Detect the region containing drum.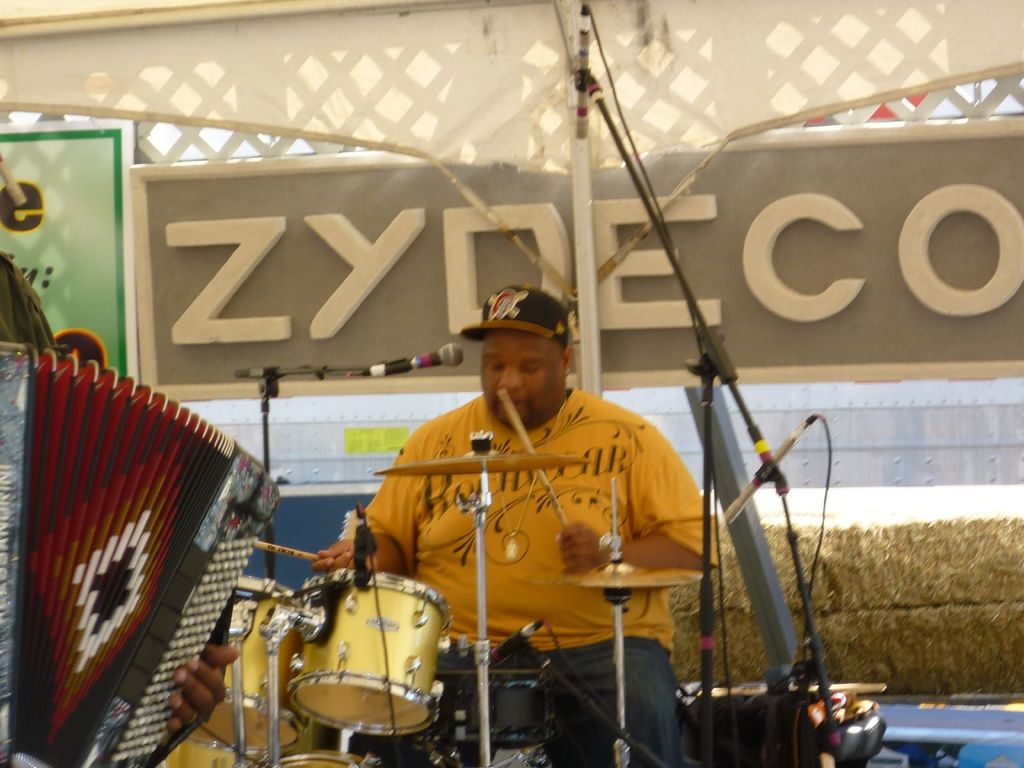
{"left": 287, "top": 570, "right": 453, "bottom": 734}.
